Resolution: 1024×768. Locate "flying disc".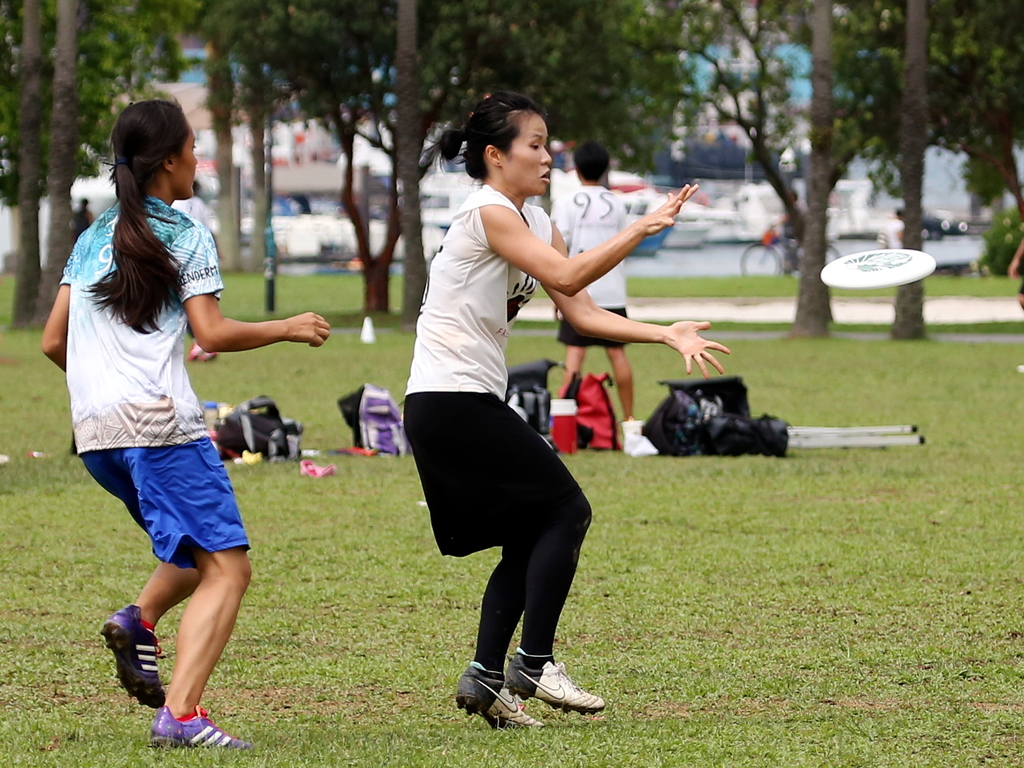
[left=819, top=247, right=937, bottom=288].
